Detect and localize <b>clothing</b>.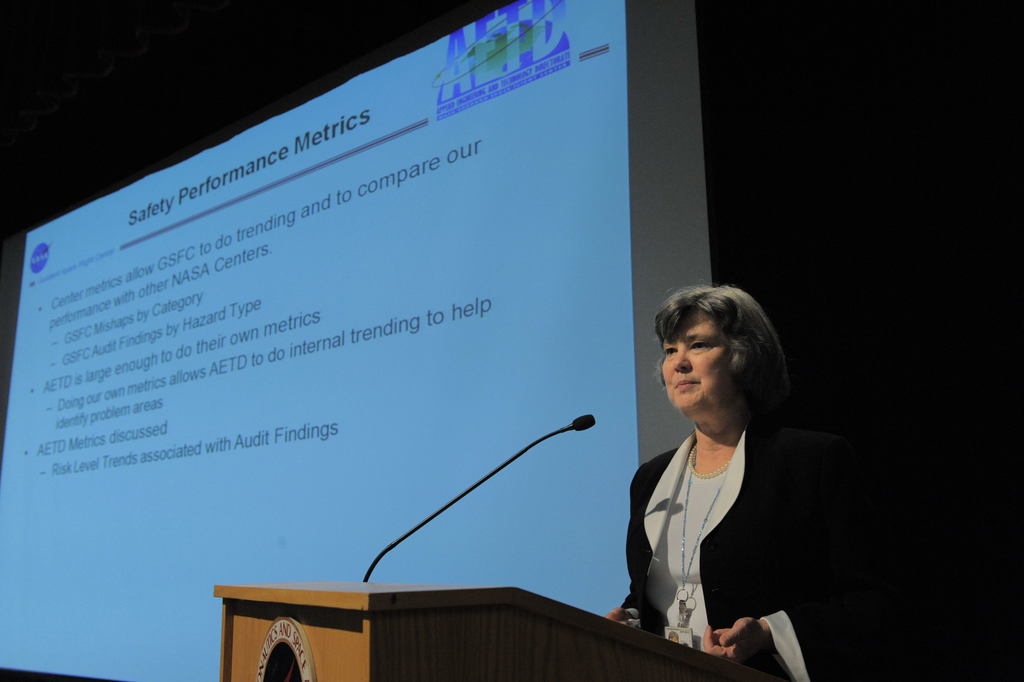
Localized at 611 371 845 653.
